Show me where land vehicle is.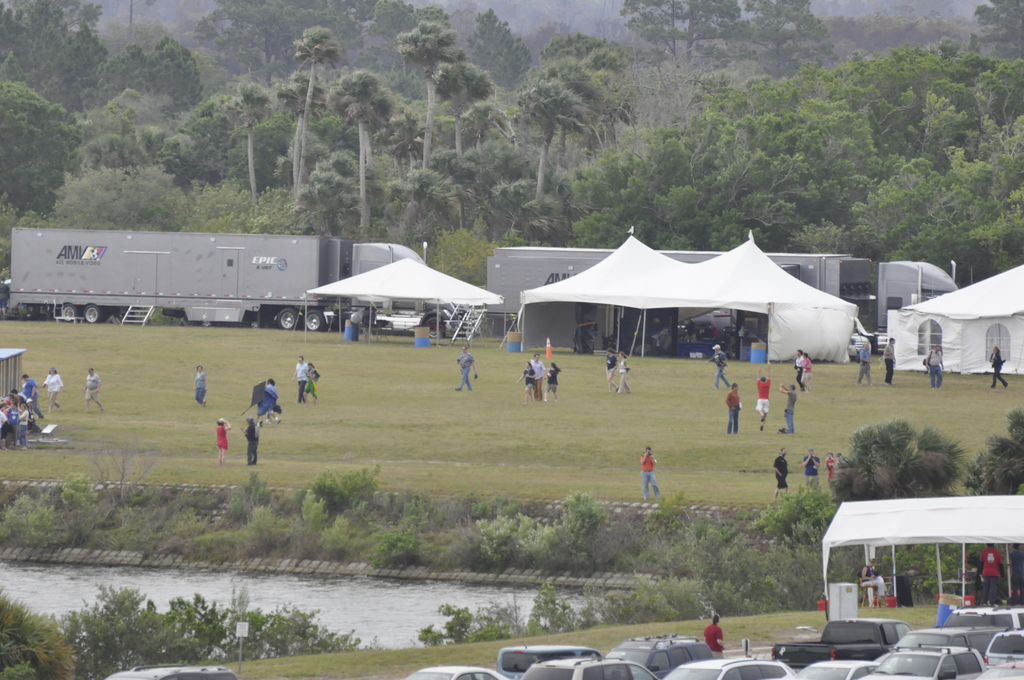
land vehicle is at left=661, top=658, right=795, bottom=679.
